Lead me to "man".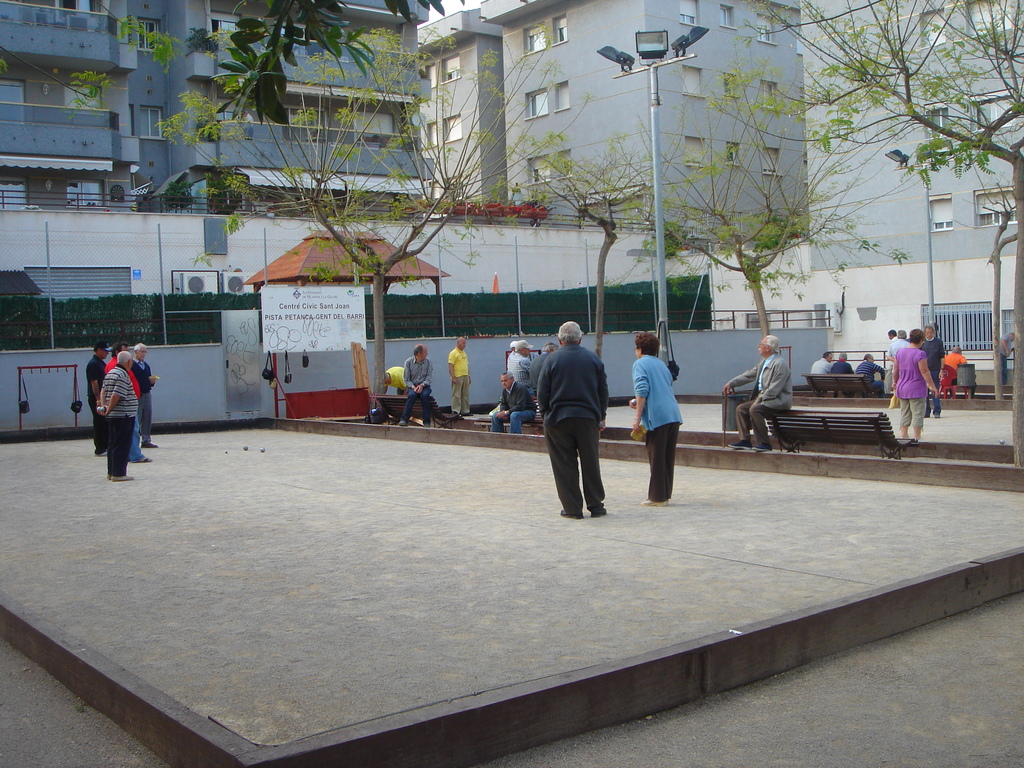
Lead to x1=991, y1=334, x2=1013, y2=388.
